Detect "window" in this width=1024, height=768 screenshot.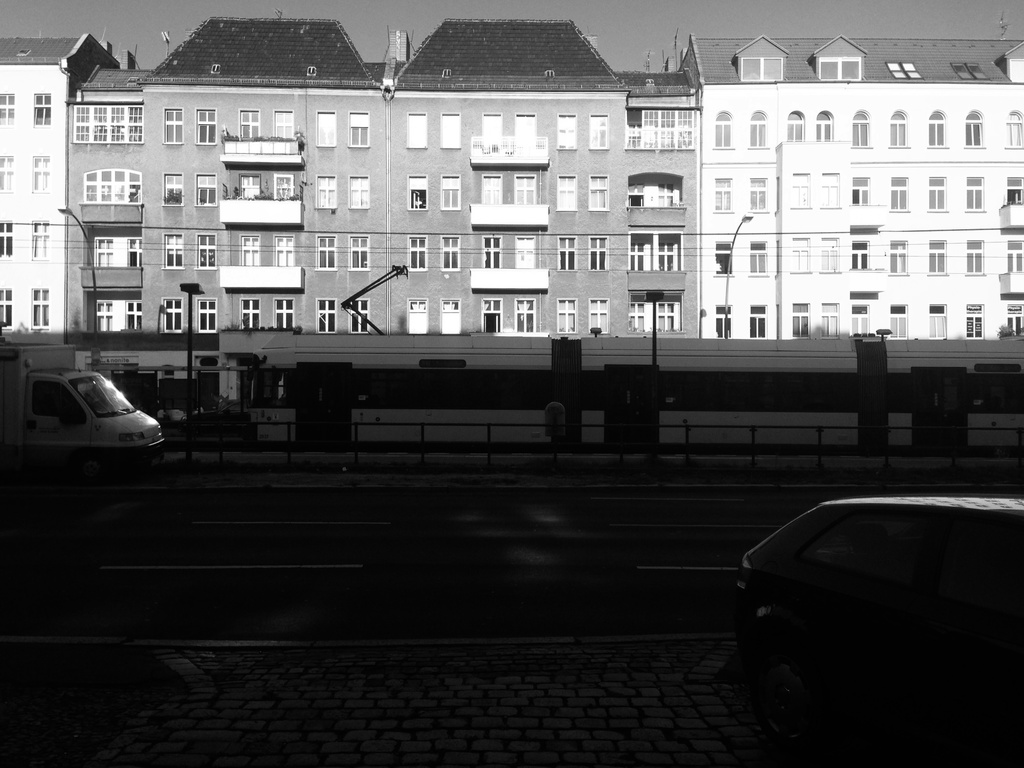
Detection: 276, 292, 296, 328.
